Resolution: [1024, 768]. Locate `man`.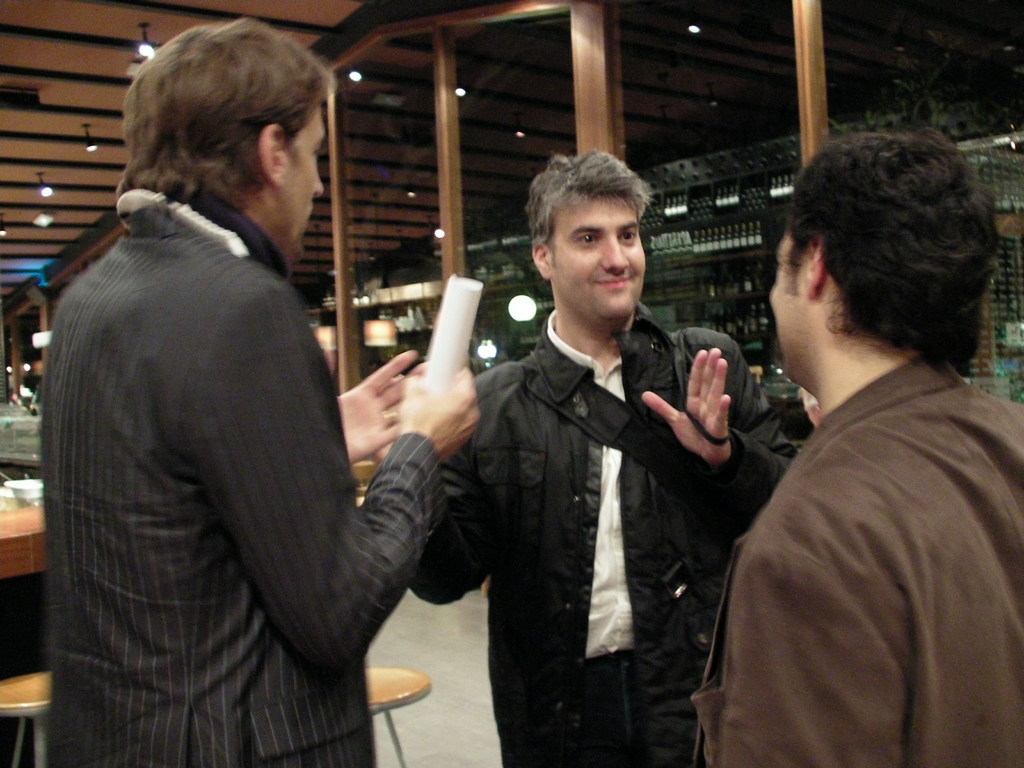
x1=796 y1=392 x2=822 y2=426.
